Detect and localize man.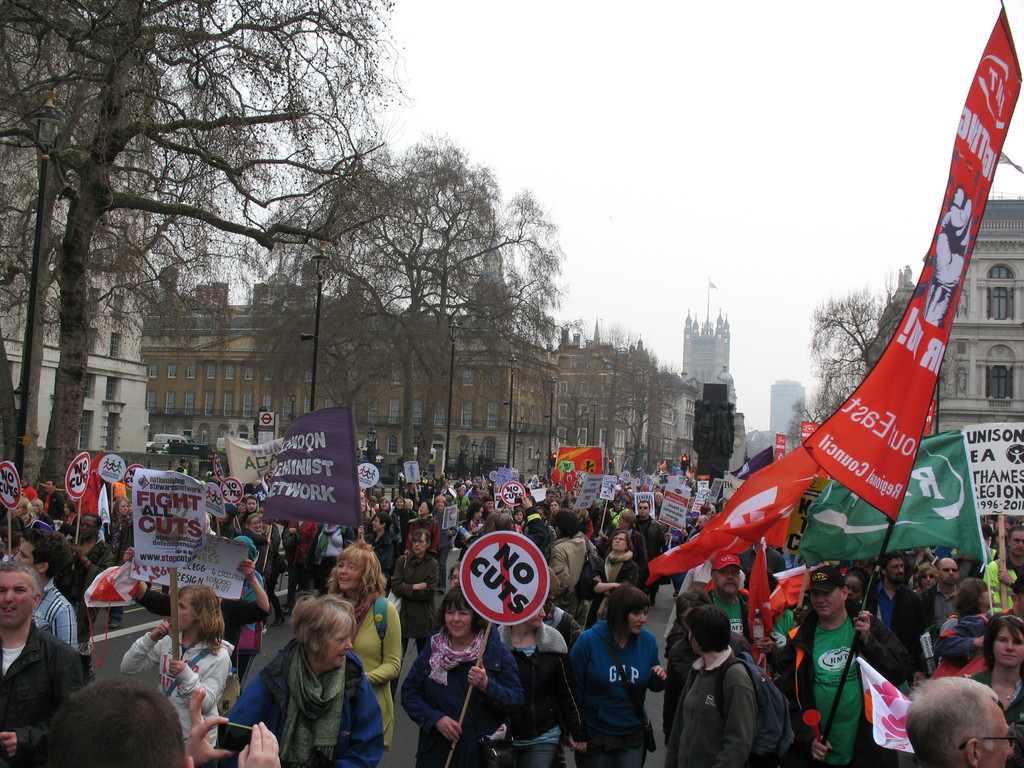
Localized at box=[629, 500, 662, 596].
